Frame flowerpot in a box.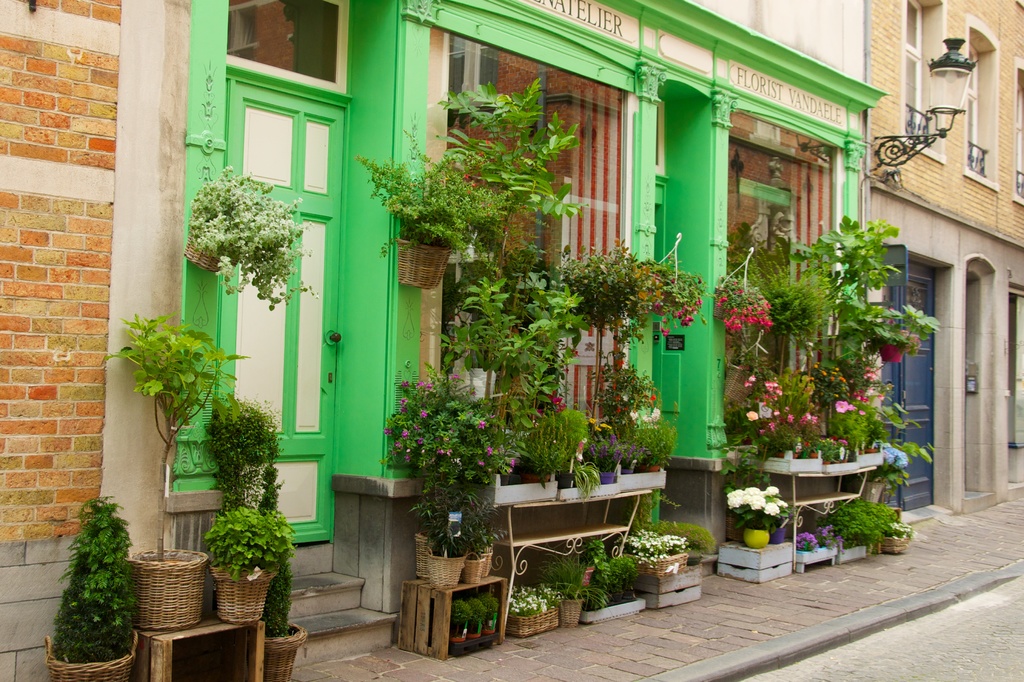
<box>184,243,235,273</box>.
